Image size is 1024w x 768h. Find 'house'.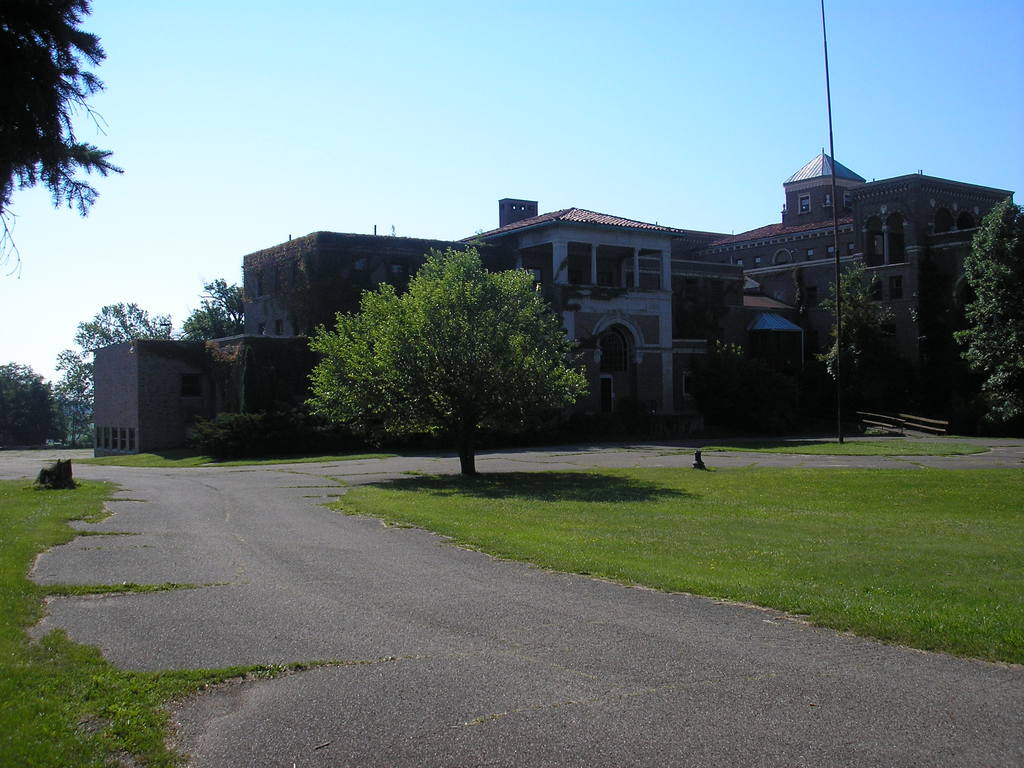
{"left": 706, "top": 138, "right": 1023, "bottom": 401}.
